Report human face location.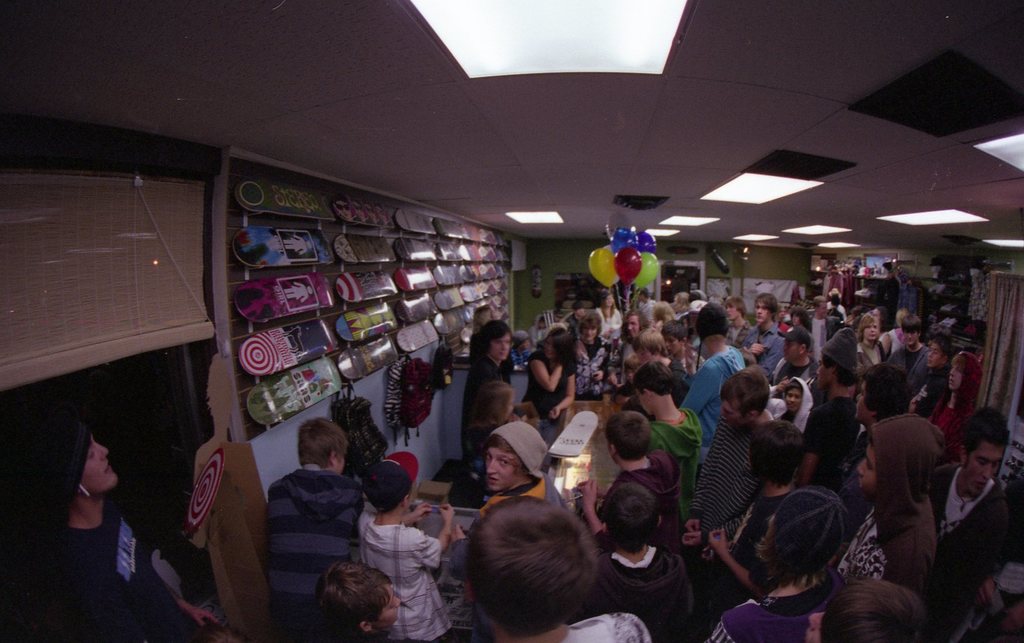
Report: [572,305,586,315].
